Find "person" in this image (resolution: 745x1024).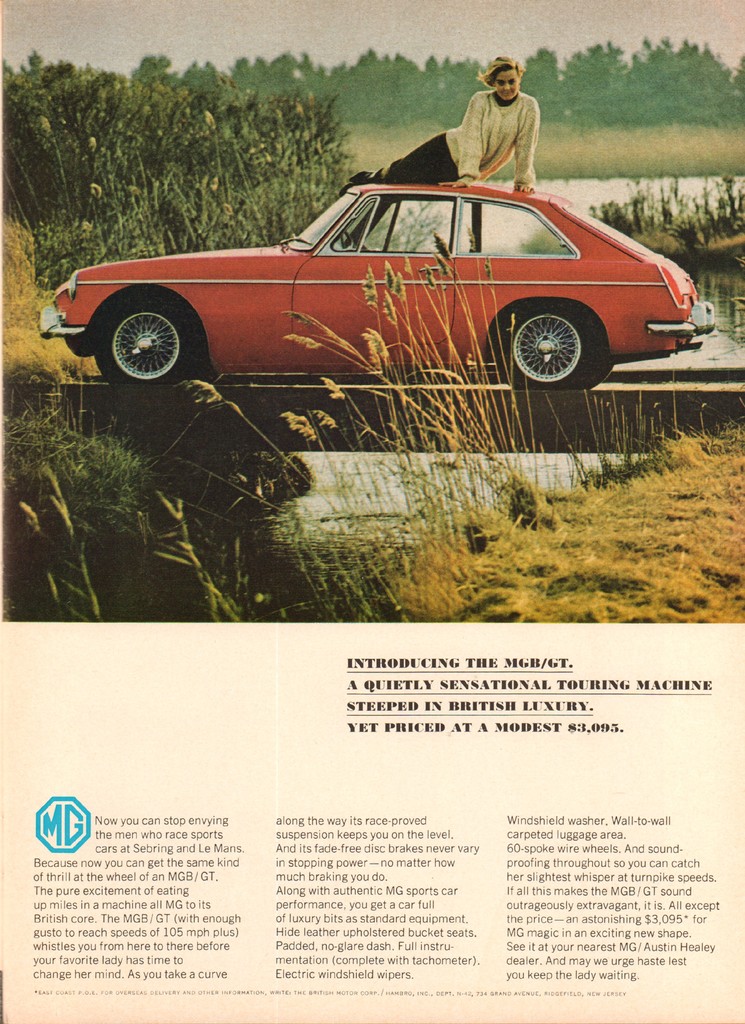
bbox=[332, 51, 543, 191].
